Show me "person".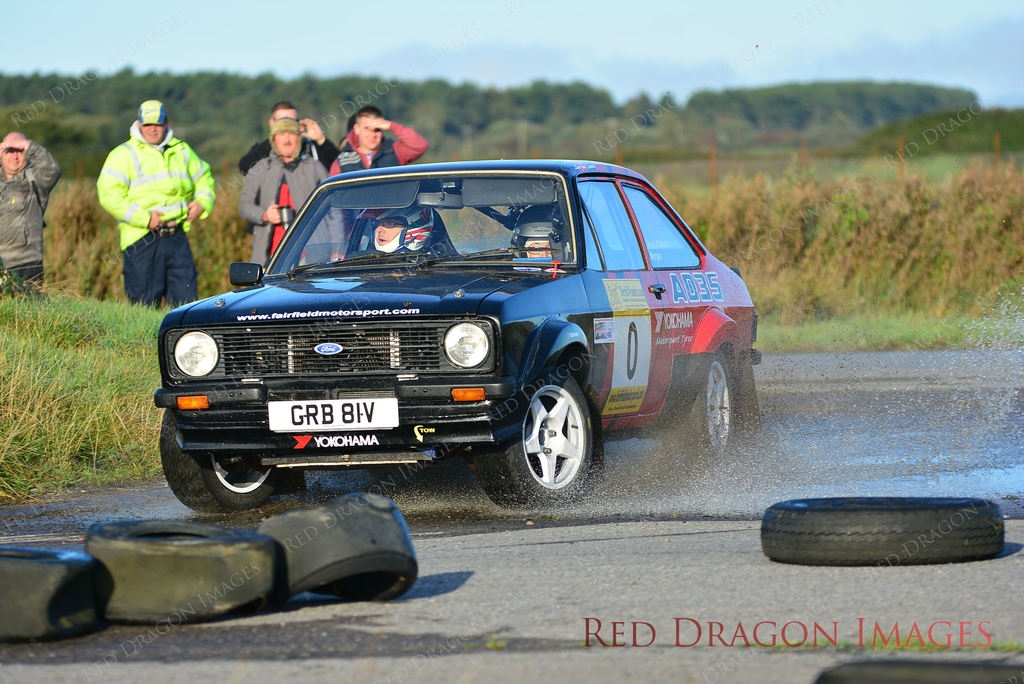
"person" is here: BBox(0, 134, 61, 287).
